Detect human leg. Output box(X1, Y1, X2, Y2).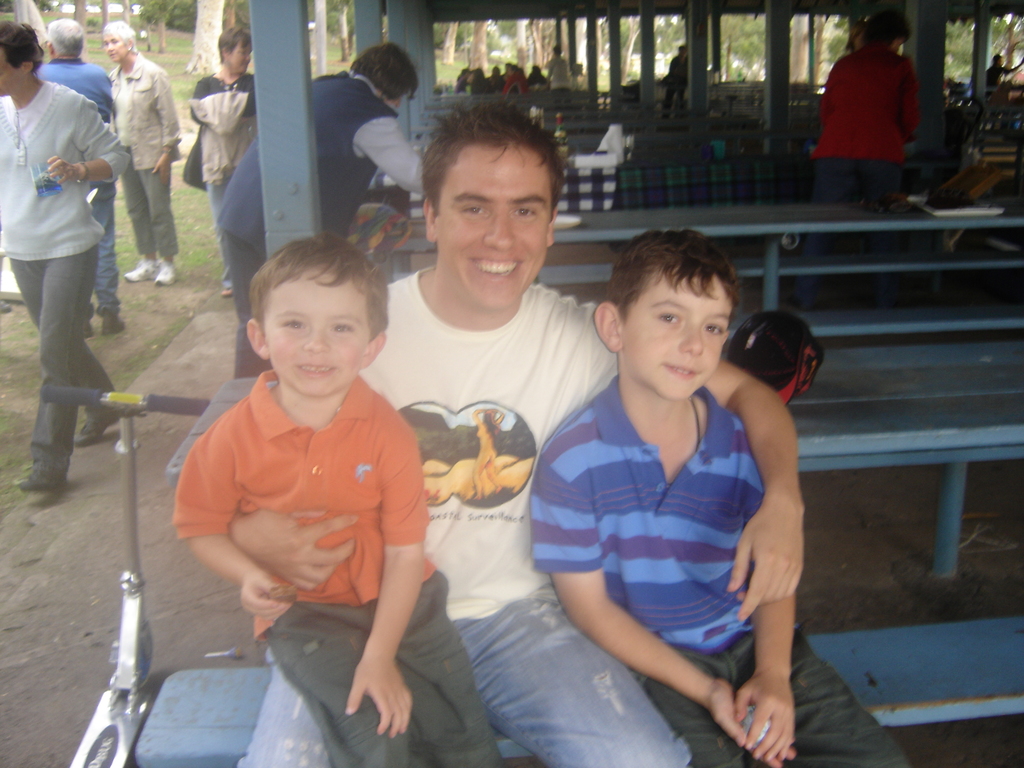
box(218, 230, 269, 377).
